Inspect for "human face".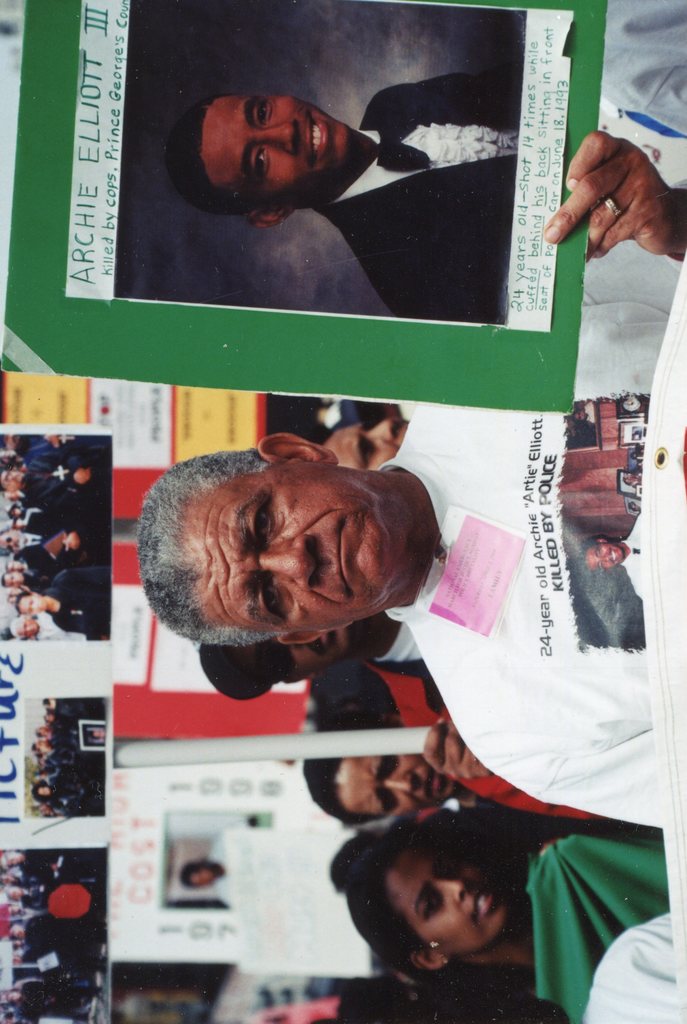
Inspection: 190:454:399:636.
